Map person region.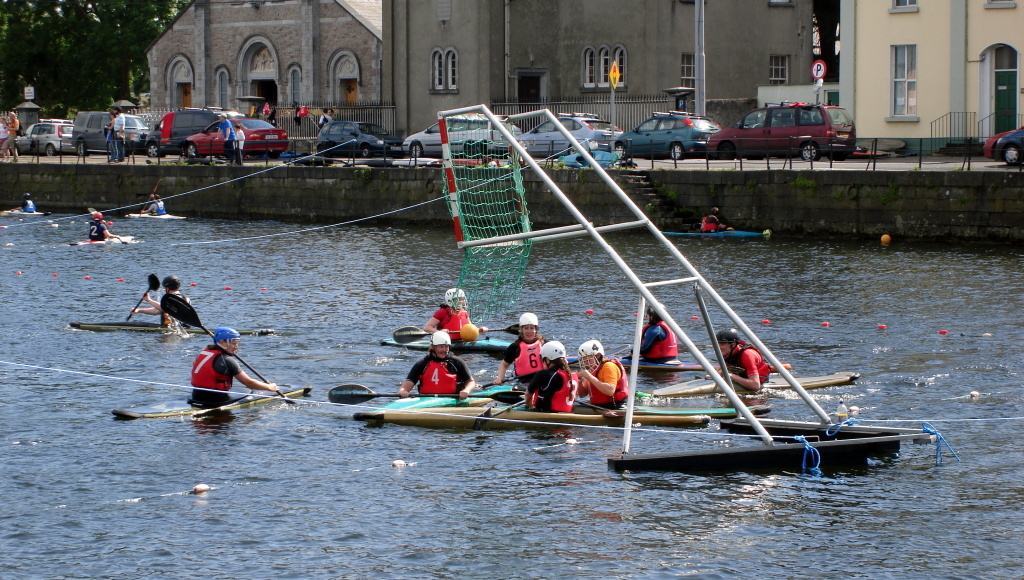
Mapped to detection(18, 190, 37, 216).
